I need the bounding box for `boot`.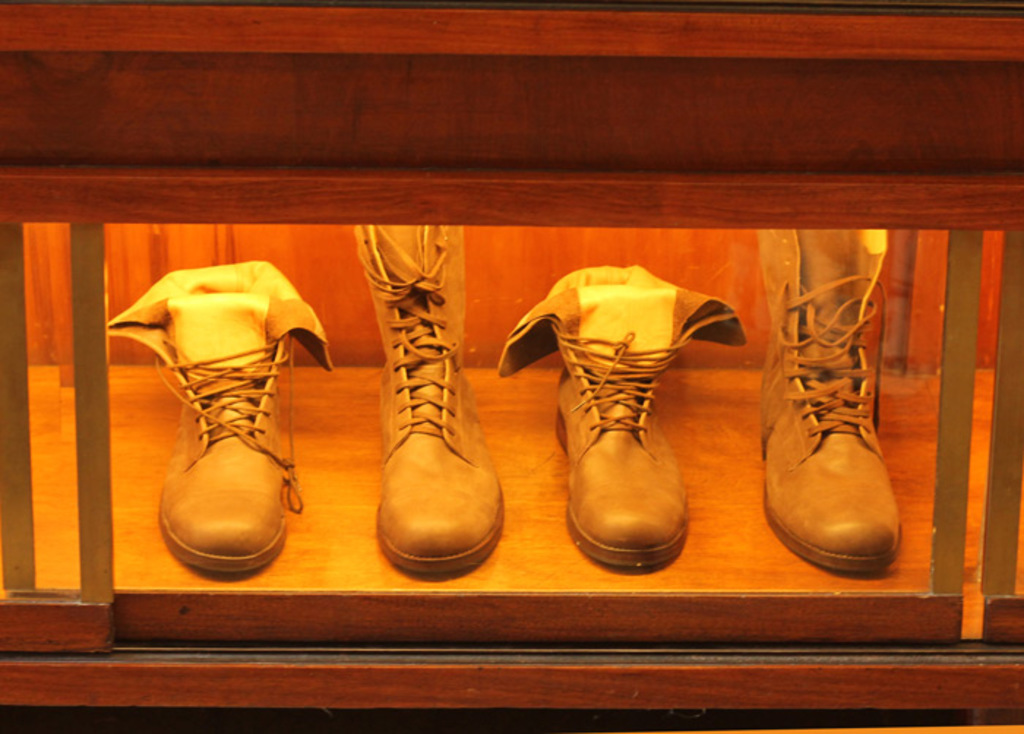
Here it is: 784:228:904:576.
